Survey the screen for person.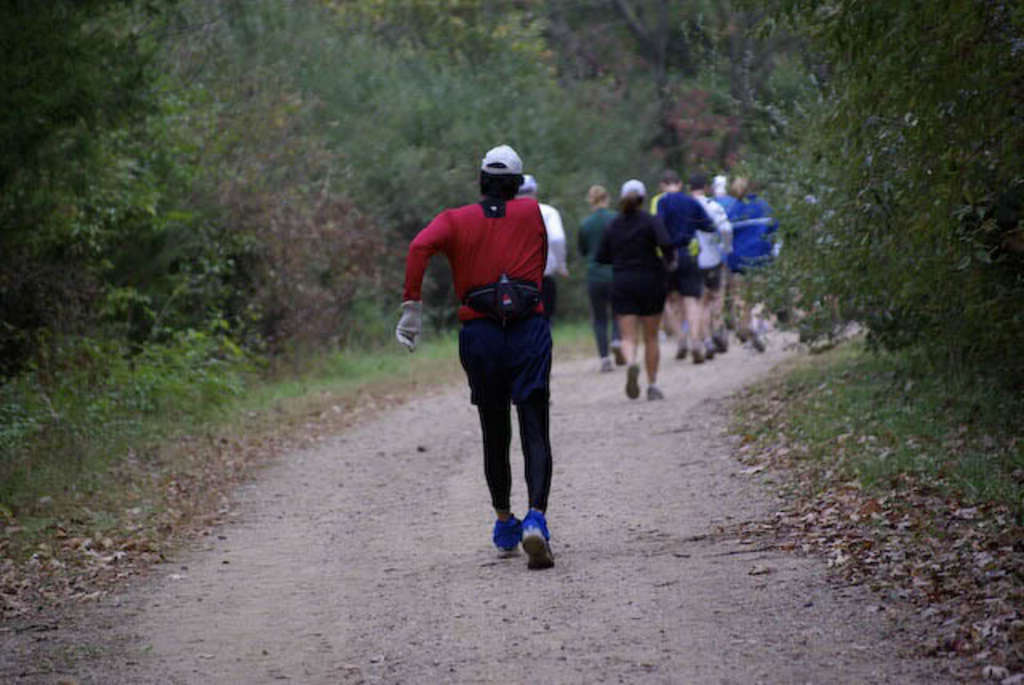
Survey found: (688,170,731,352).
